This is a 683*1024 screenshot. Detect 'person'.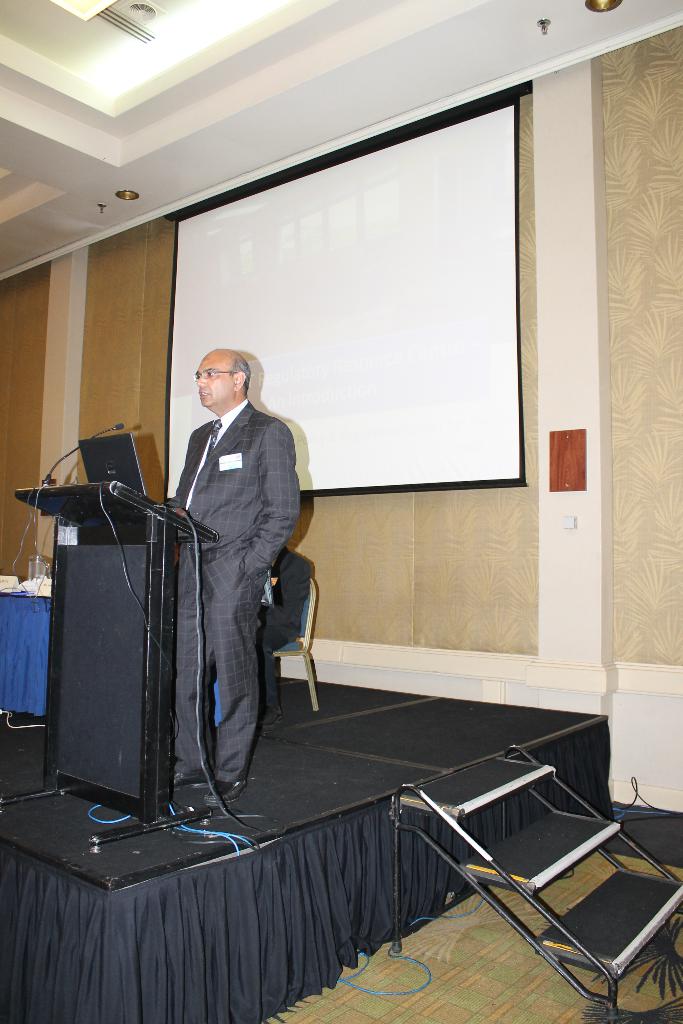
locate(155, 342, 300, 797).
